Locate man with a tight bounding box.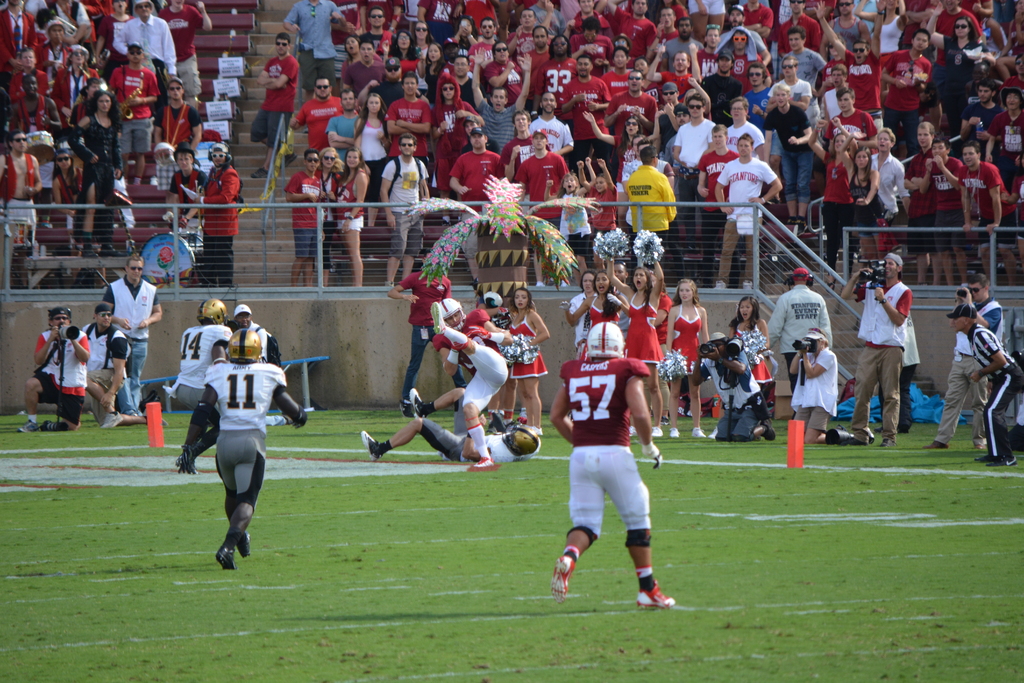
bbox=[717, 4, 770, 67].
